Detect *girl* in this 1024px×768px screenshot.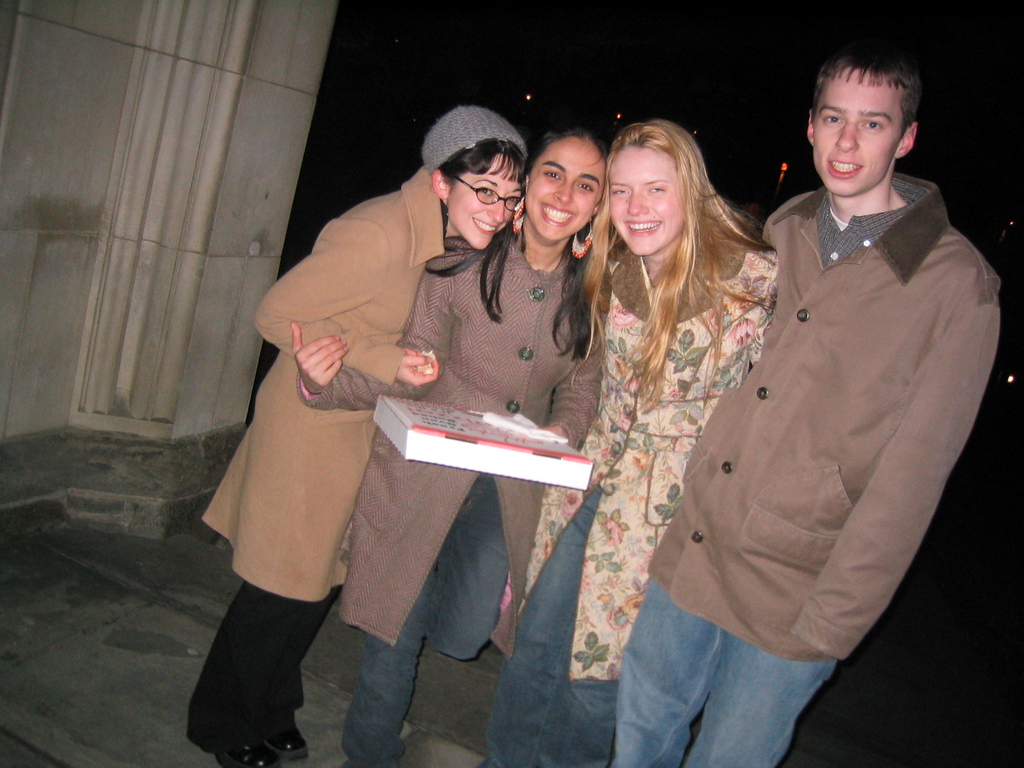
Detection: region(335, 124, 605, 767).
